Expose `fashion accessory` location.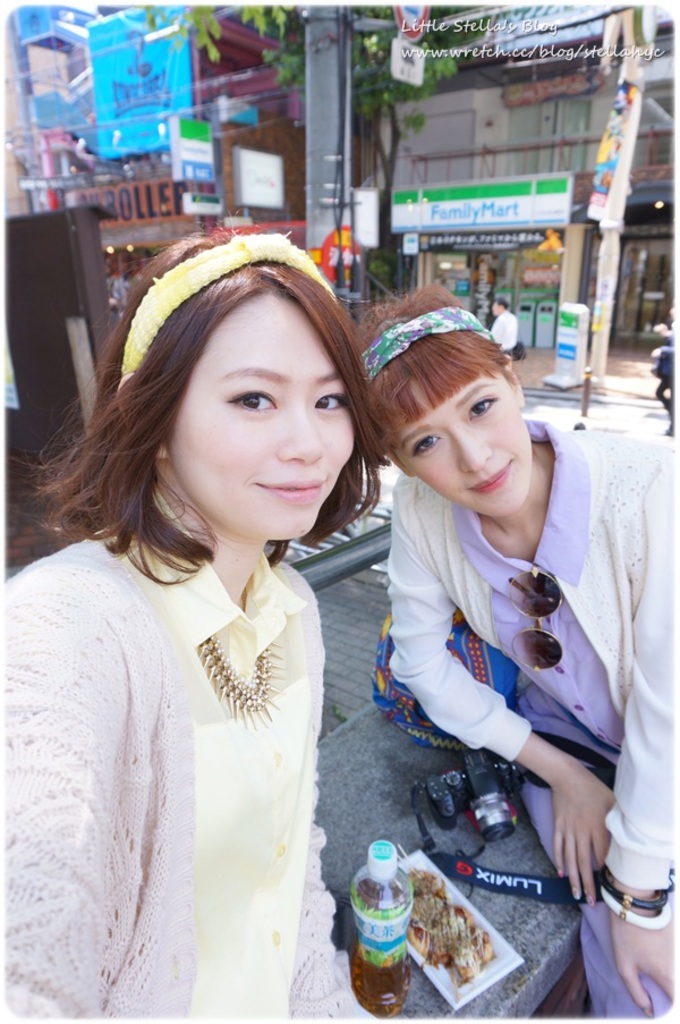
Exposed at box(114, 227, 342, 386).
